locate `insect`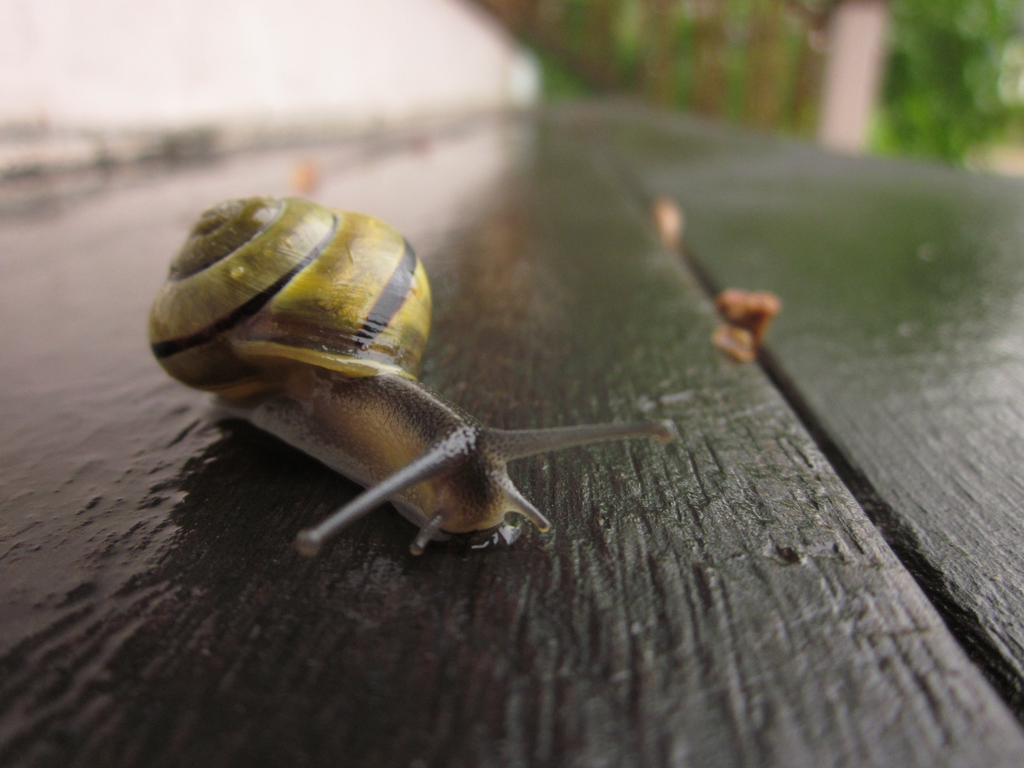
x1=129, y1=192, x2=684, y2=564
